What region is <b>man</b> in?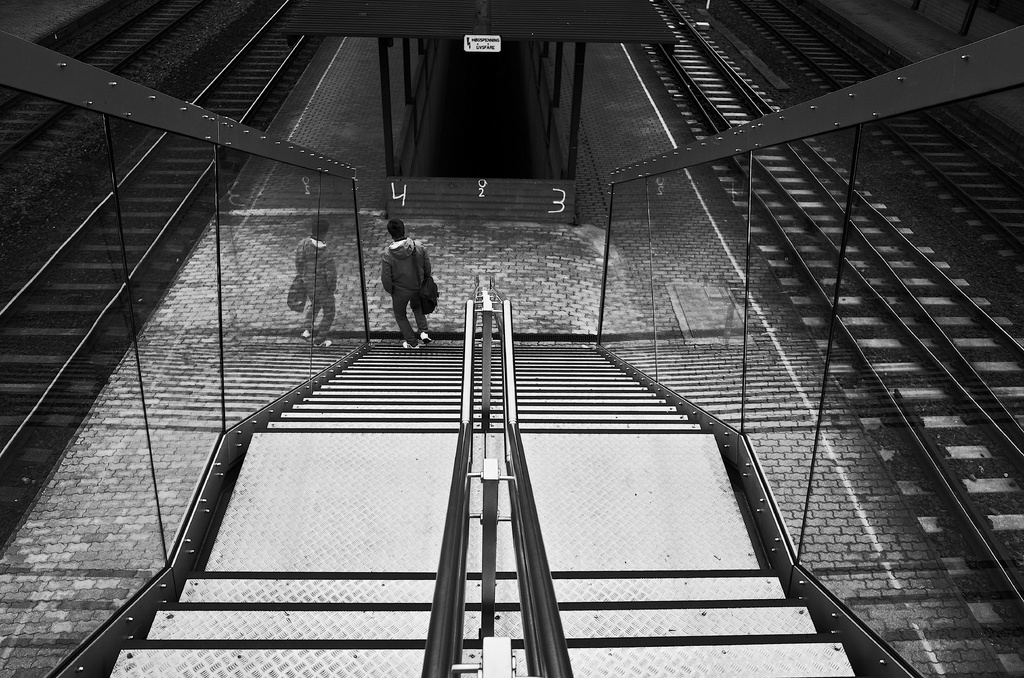
l=387, t=239, r=413, b=350.
